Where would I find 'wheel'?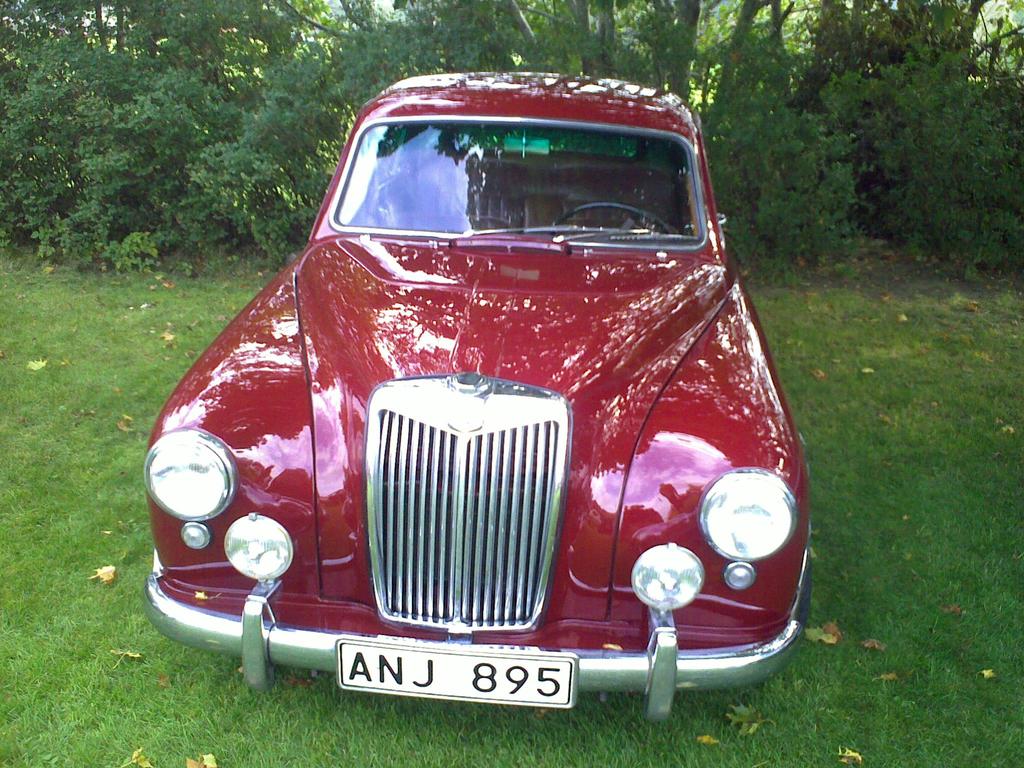
At [x1=799, y1=547, x2=810, y2=628].
